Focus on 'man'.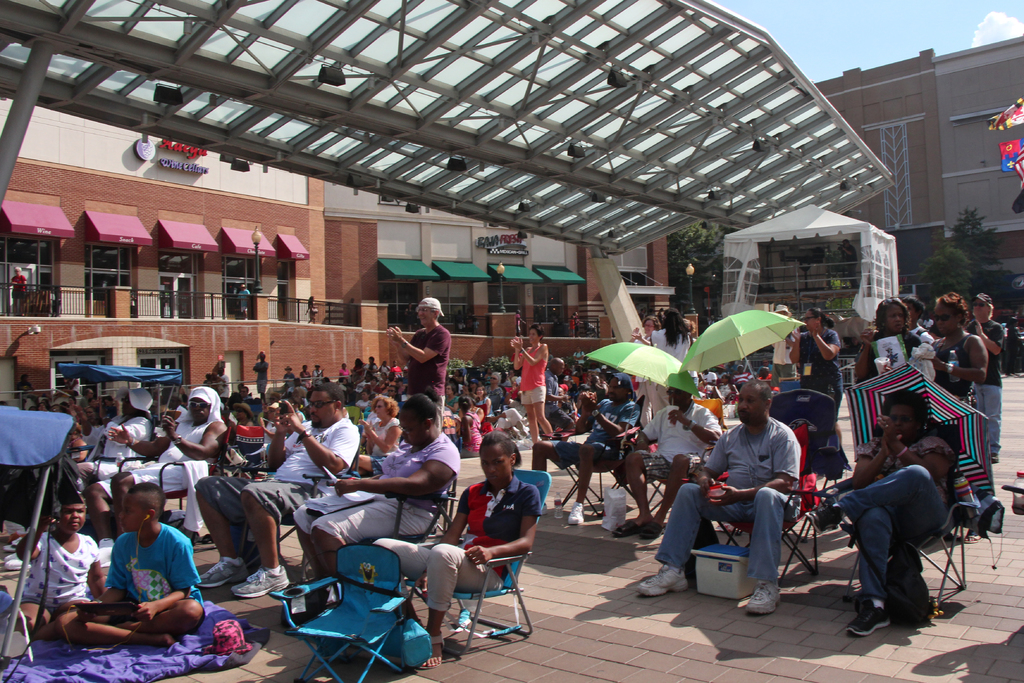
Focused at (901, 295, 940, 352).
